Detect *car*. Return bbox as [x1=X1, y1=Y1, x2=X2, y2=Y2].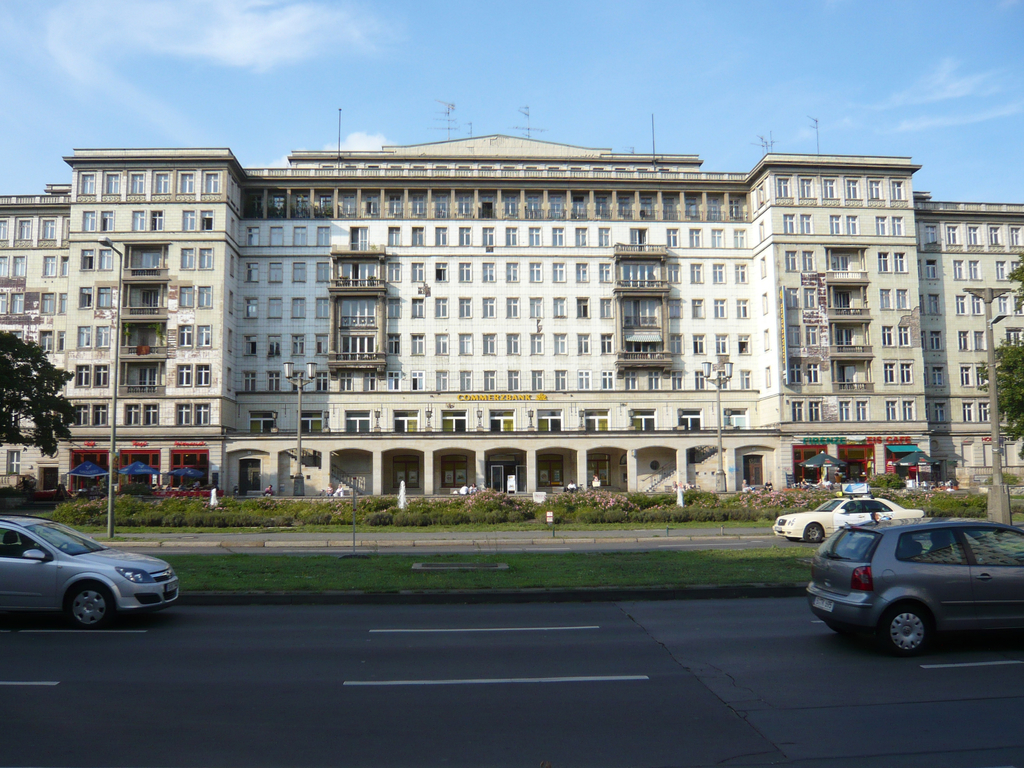
[x1=773, y1=495, x2=927, y2=543].
